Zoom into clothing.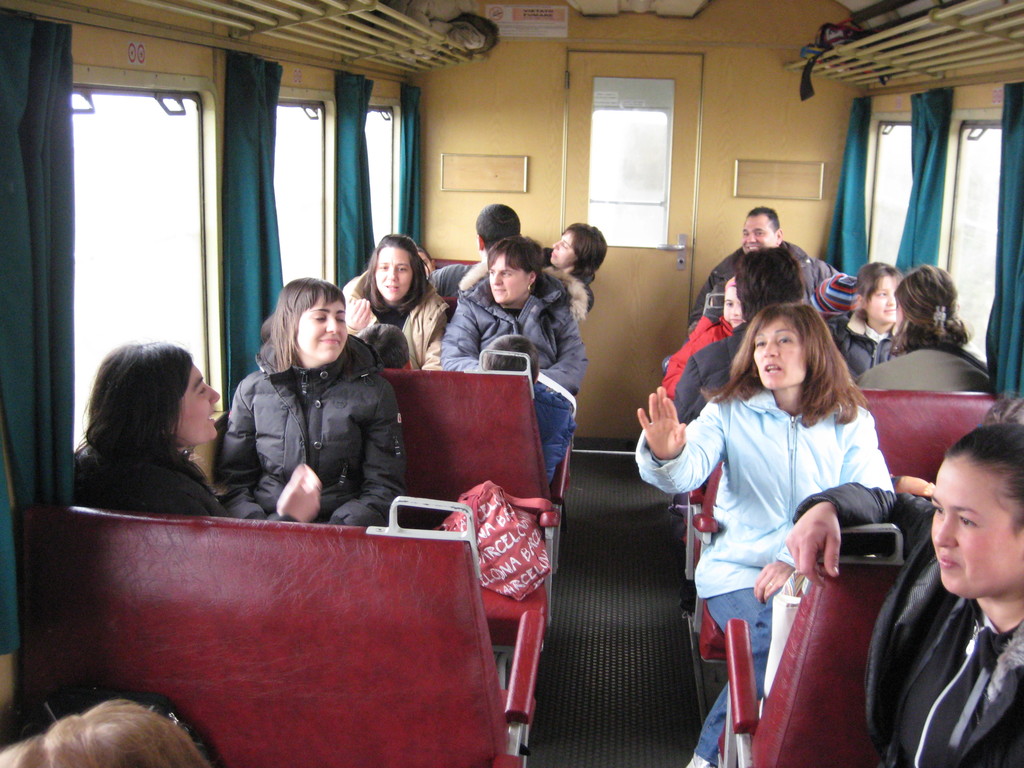
Zoom target: pyautogui.locateOnScreen(798, 473, 1023, 766).
